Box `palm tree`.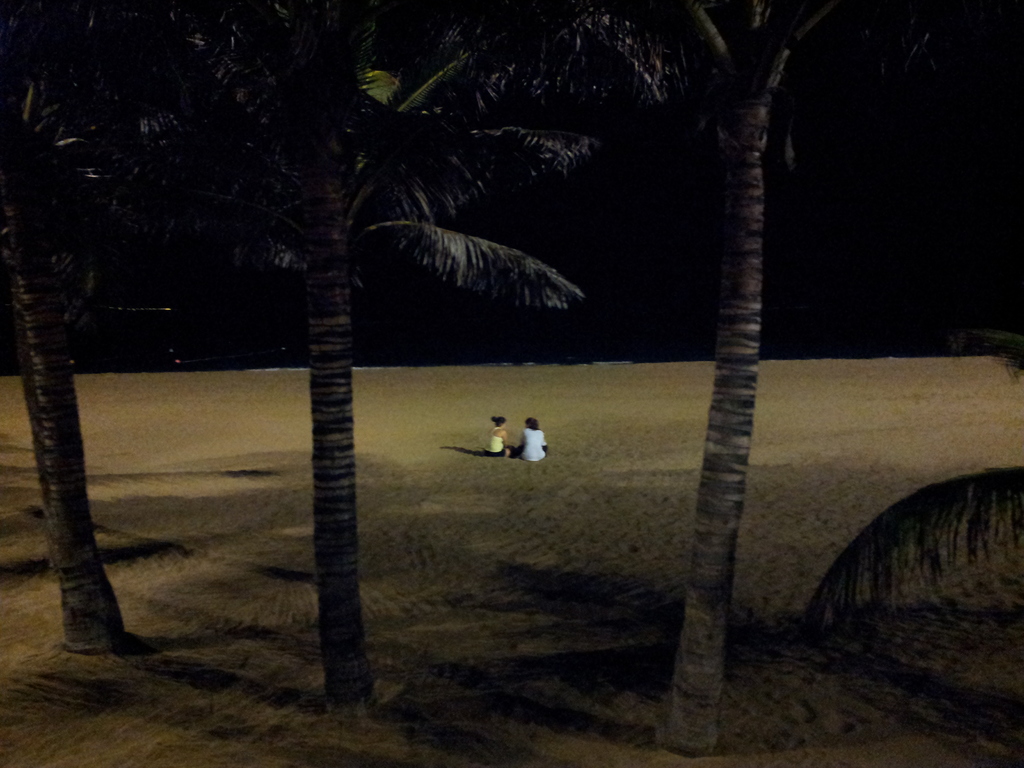
[left=7, top=10, right=126, bottom=659].
